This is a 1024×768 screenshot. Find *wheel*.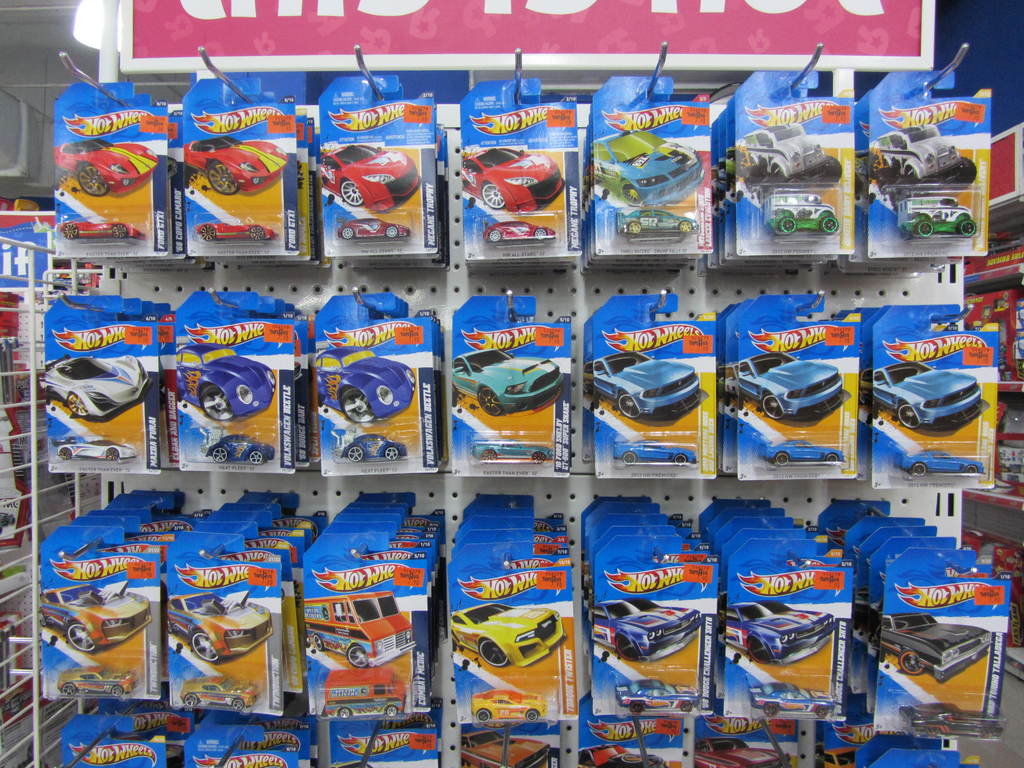
Bounding box: 65:620:93:646.
